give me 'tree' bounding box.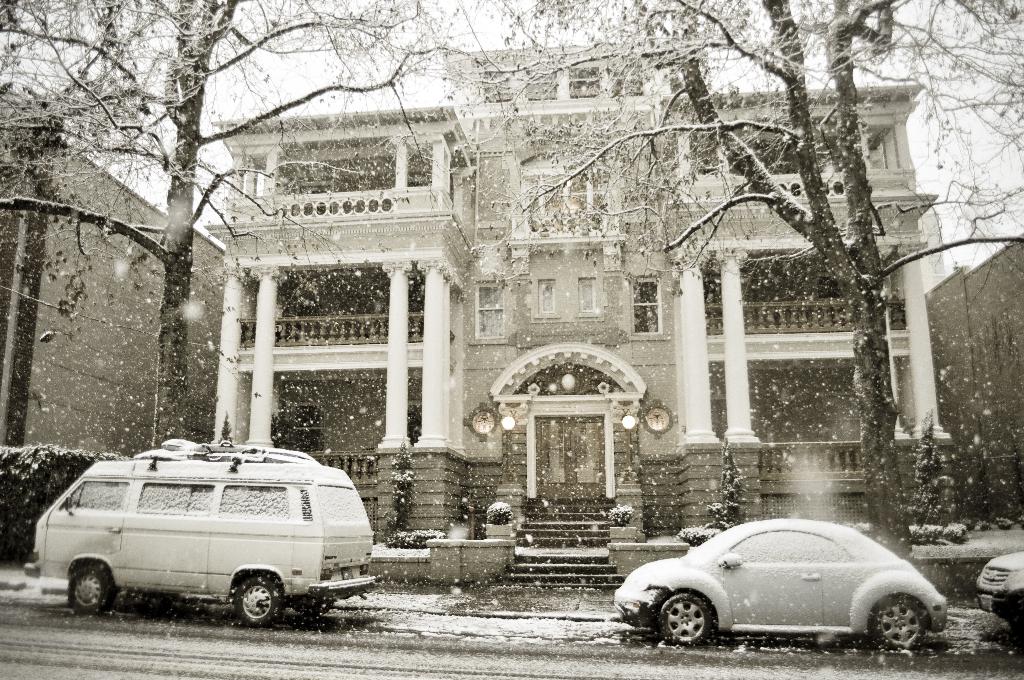
bbox=(0, 0, 522, 448).
